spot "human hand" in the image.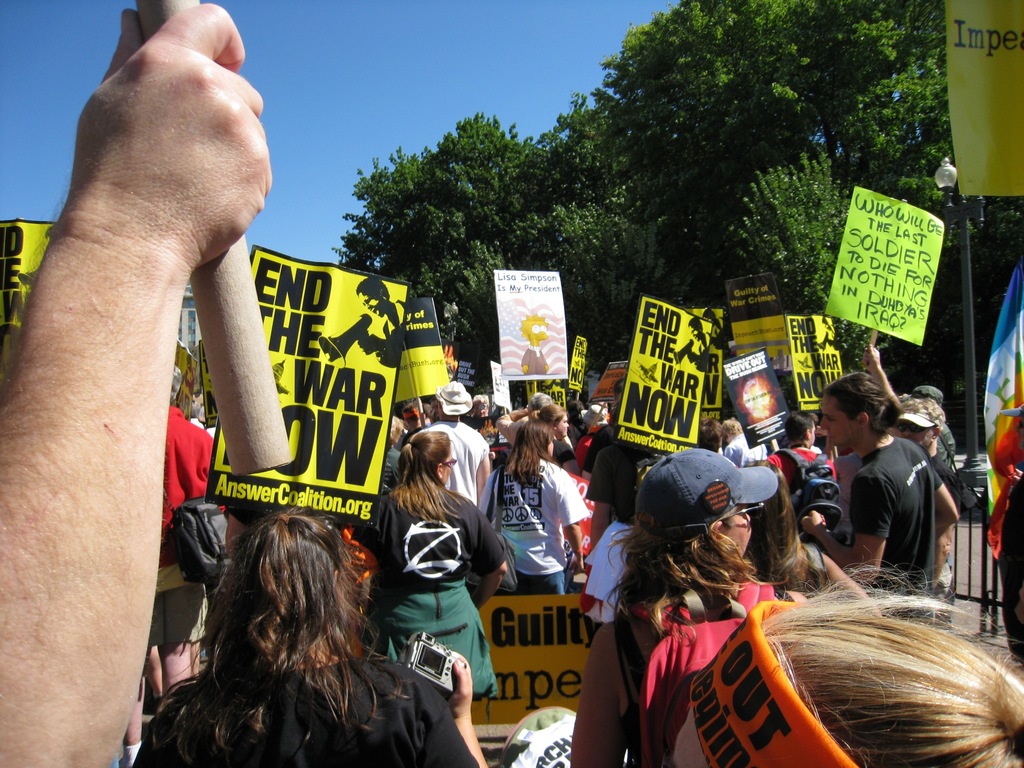
"human hand" found at bbox=(518, 362, 530, 372).
